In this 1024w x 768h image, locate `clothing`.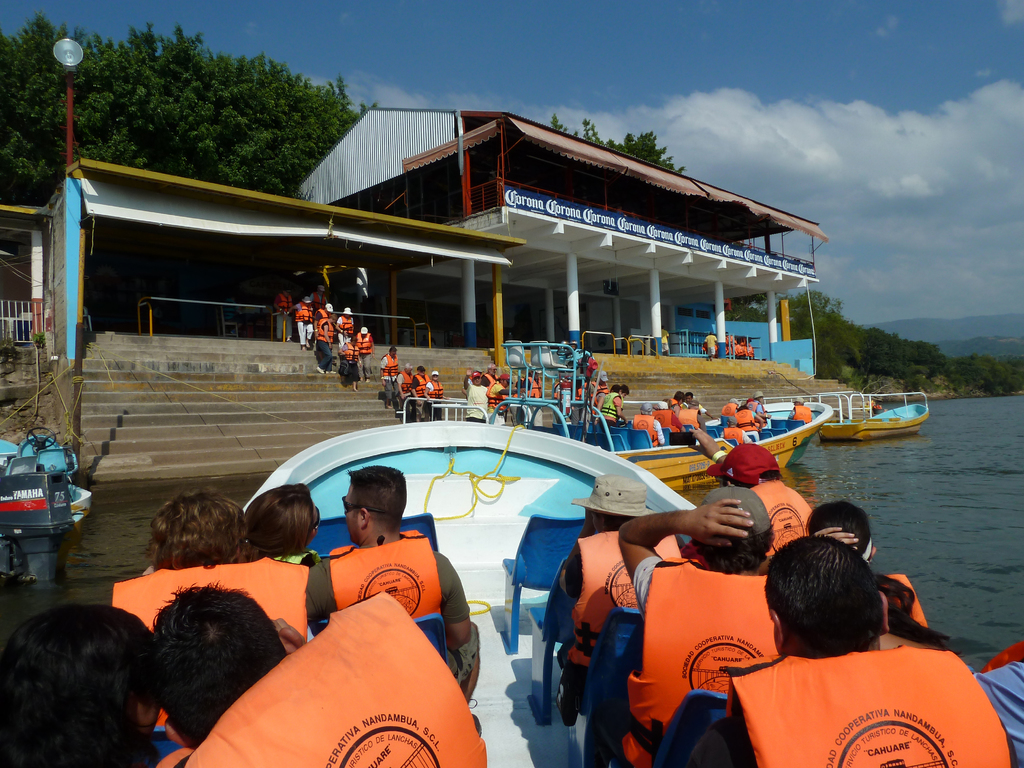
Bounding box: bbox=[972, 641, 1023, 767].
